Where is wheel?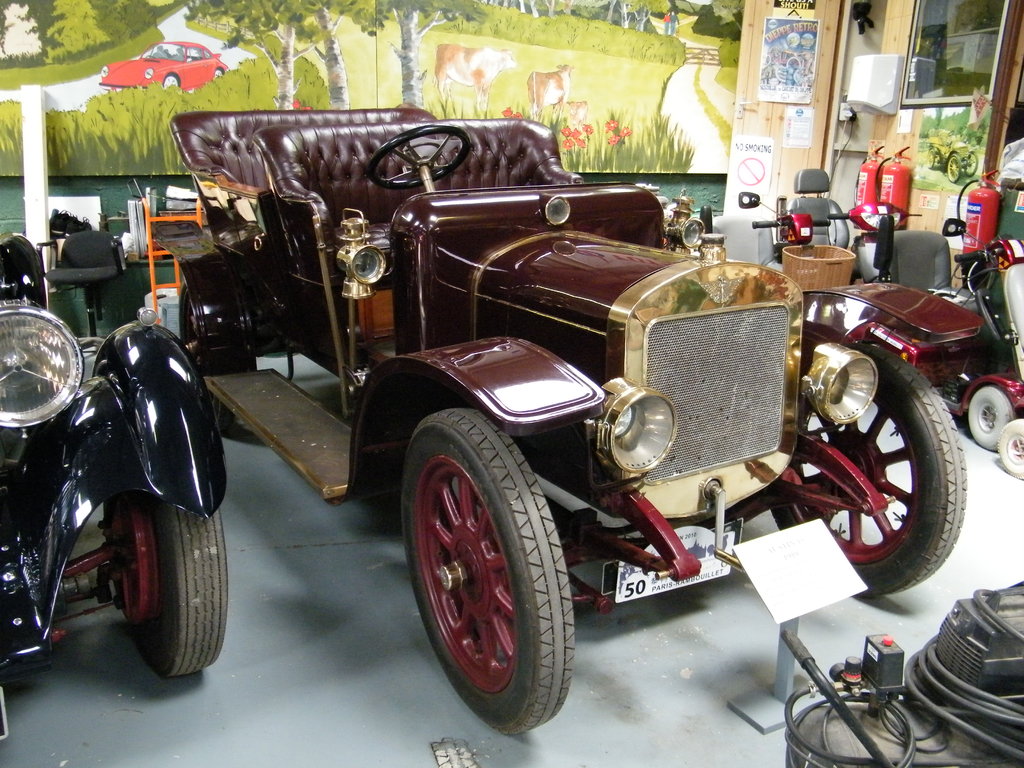
961,151,977,172.
